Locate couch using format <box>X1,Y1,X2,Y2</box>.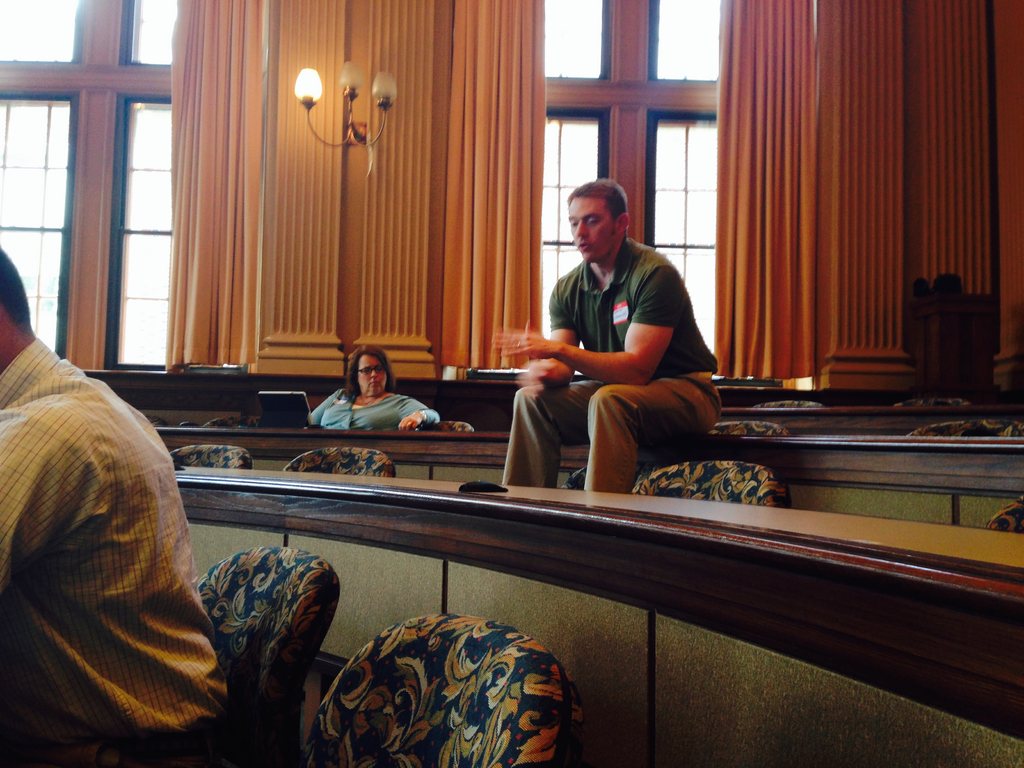
<box>170,445,252,470</box>.
